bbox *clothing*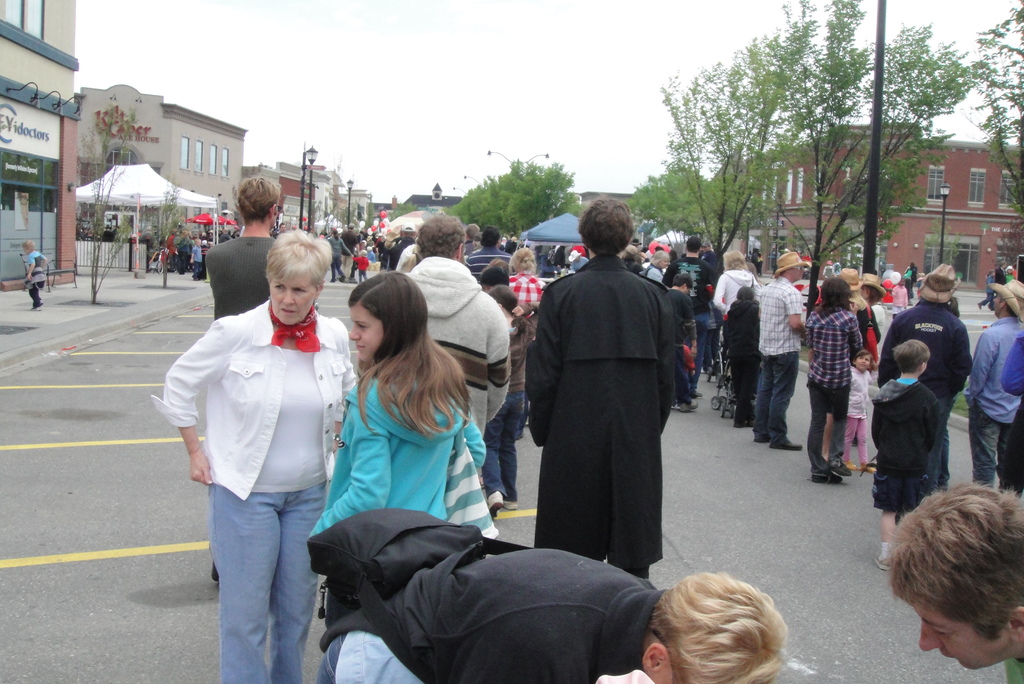
{"left": 804, "top": 302, "right": 865, "bottom": 470}
